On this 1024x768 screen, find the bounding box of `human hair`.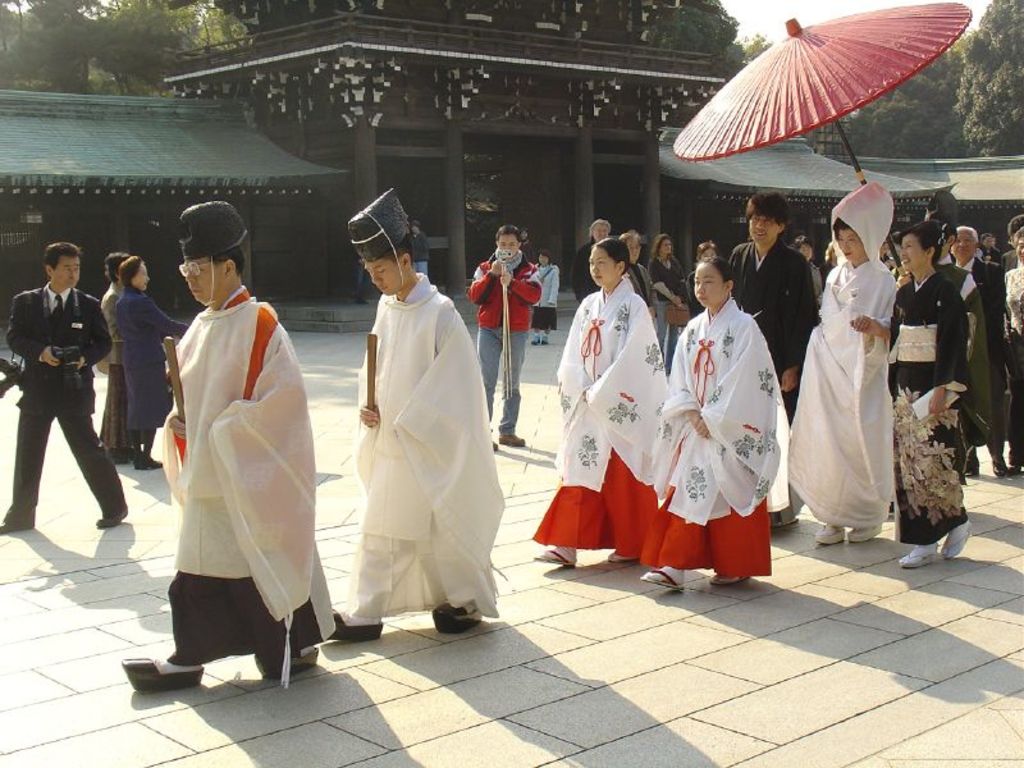
Bounding box: locate(690, 242, 710, 262).
